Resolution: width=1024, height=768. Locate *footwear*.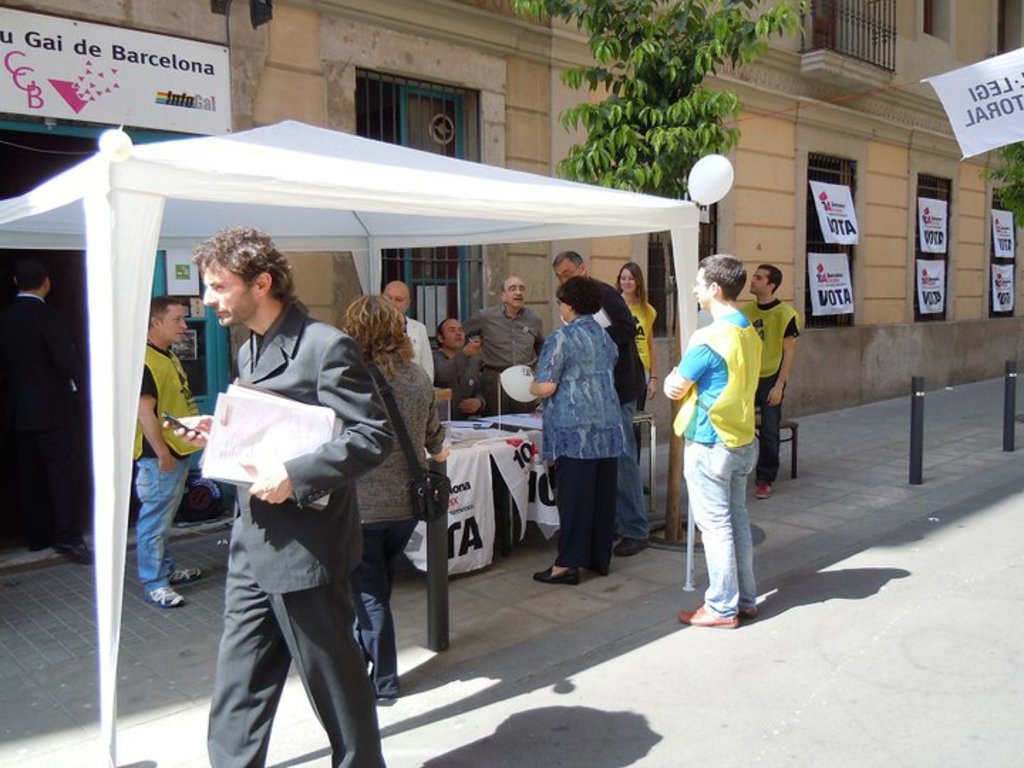
box(755, 481, 772, 498).
